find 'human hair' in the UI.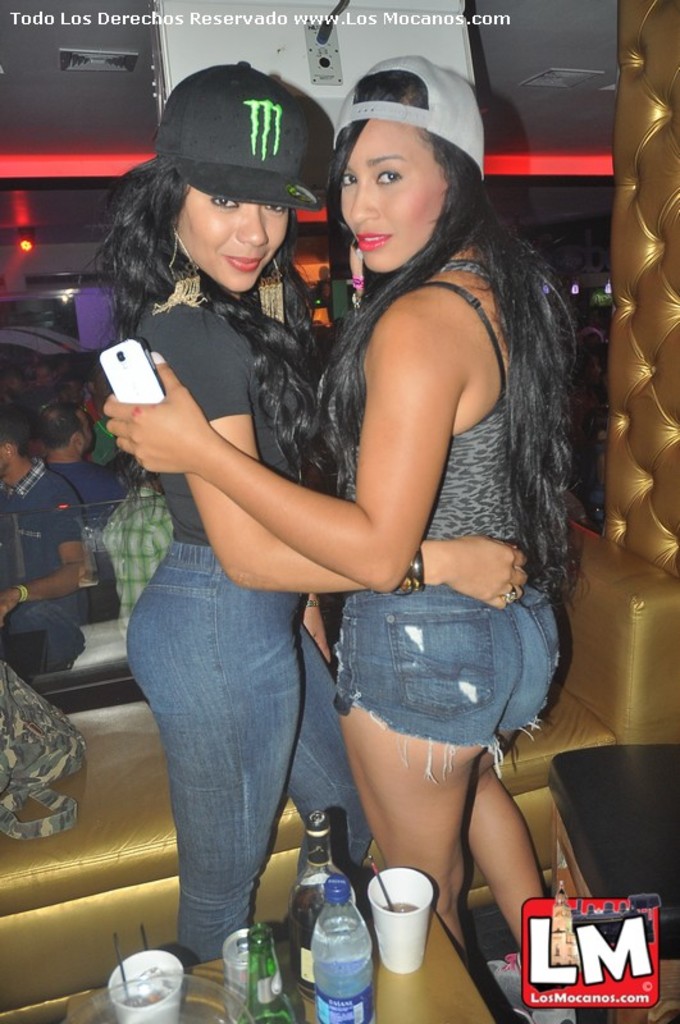
UI element at (314,70,587,602).
